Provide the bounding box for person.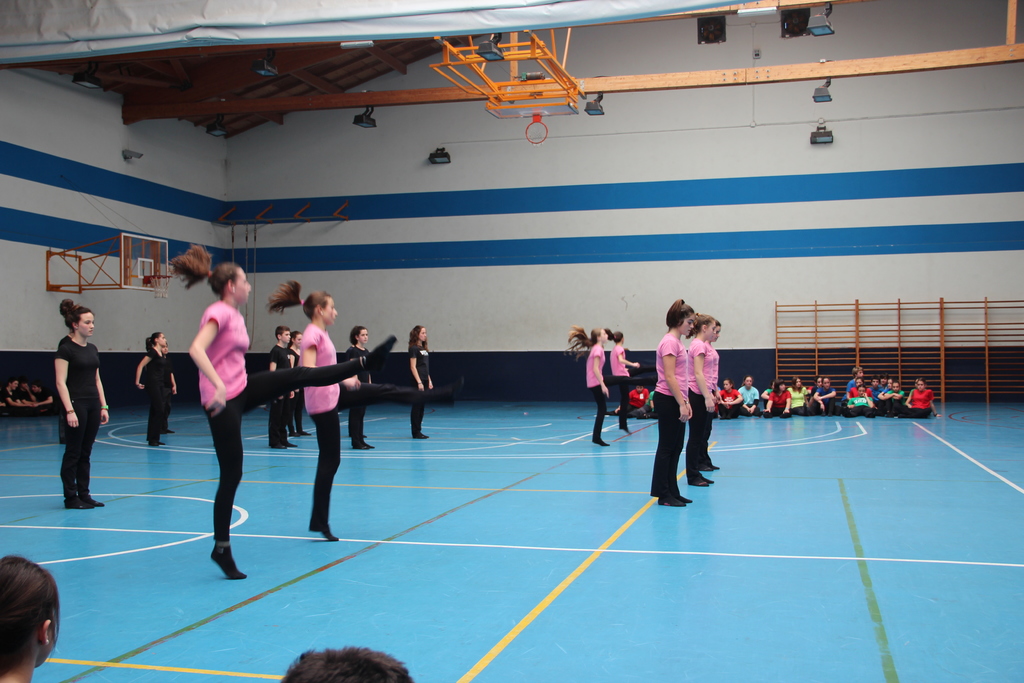
29,381,47,399.
